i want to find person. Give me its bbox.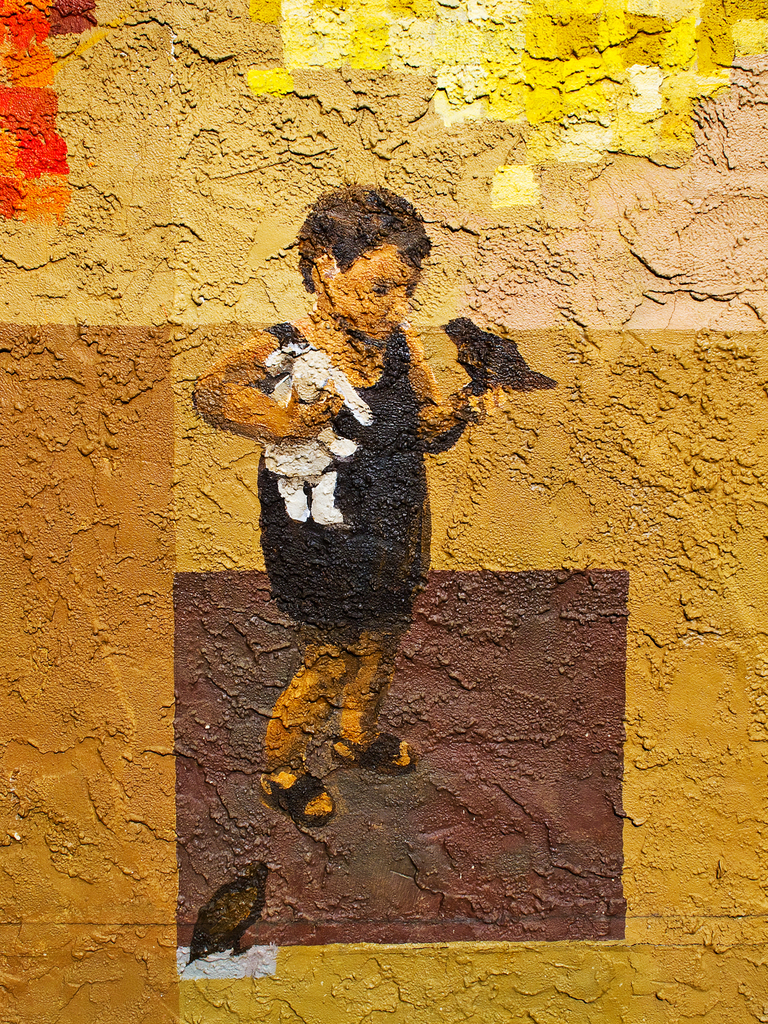
box=[190, 187, 502, 827].
